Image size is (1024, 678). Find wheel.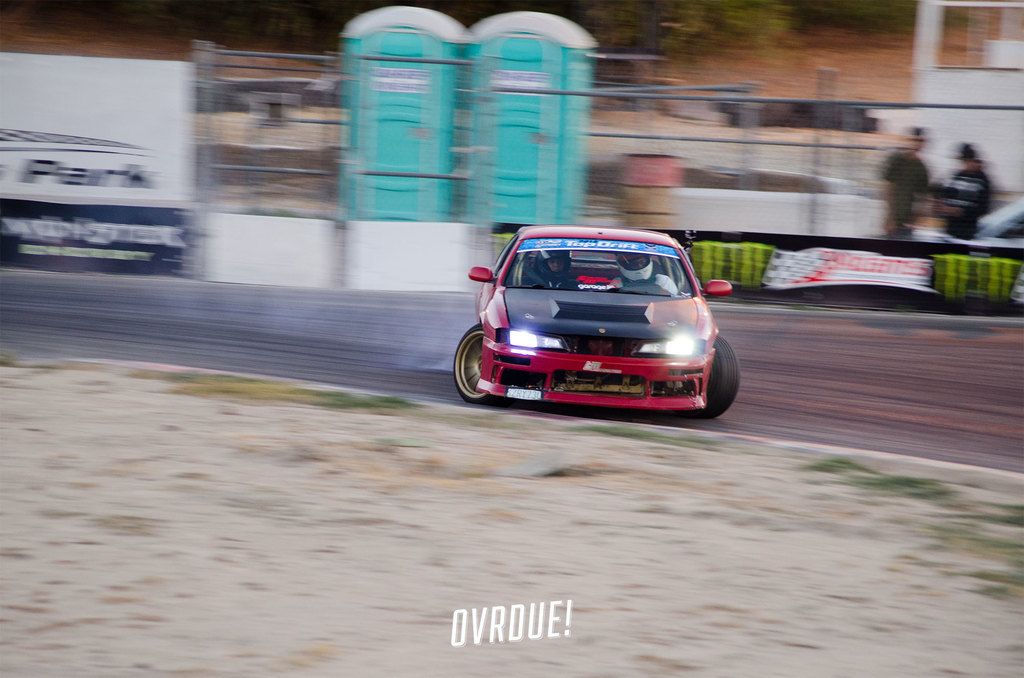
696 339 744 416.
